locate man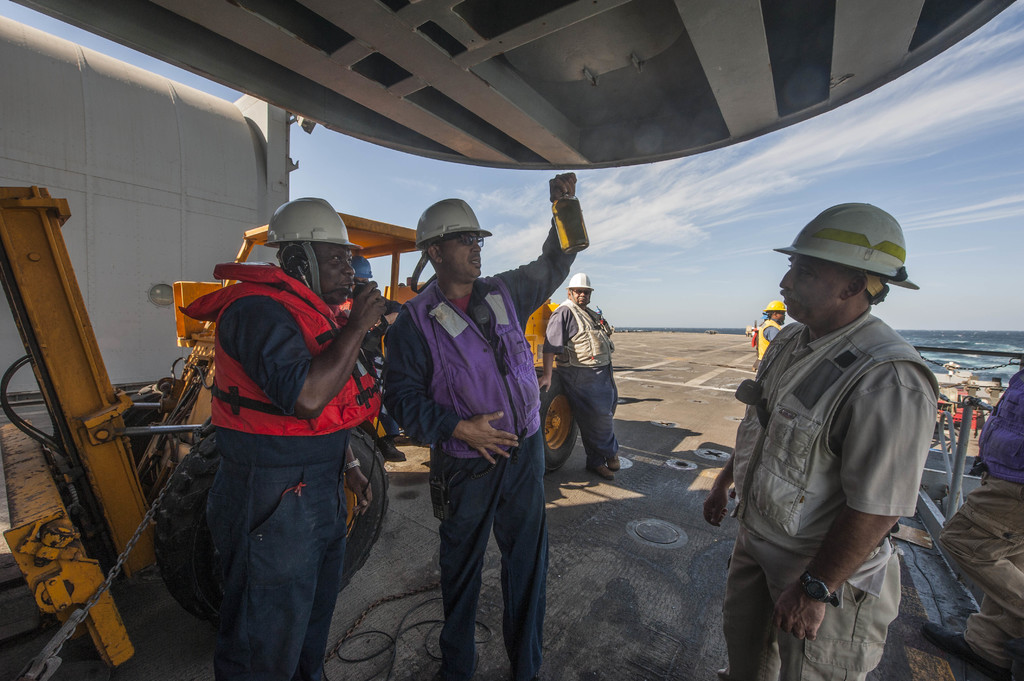
x1=730, y1=190, x2=953, y2=680
